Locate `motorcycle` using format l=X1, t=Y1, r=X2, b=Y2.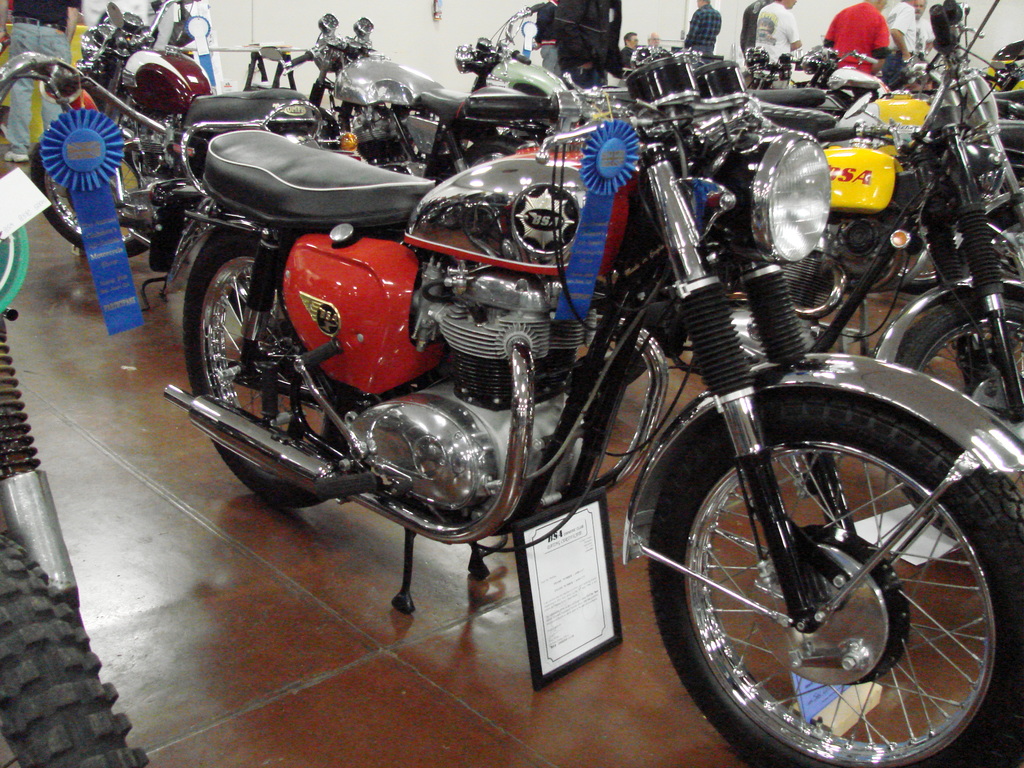
l=284, t=4, r=588, b=182.
